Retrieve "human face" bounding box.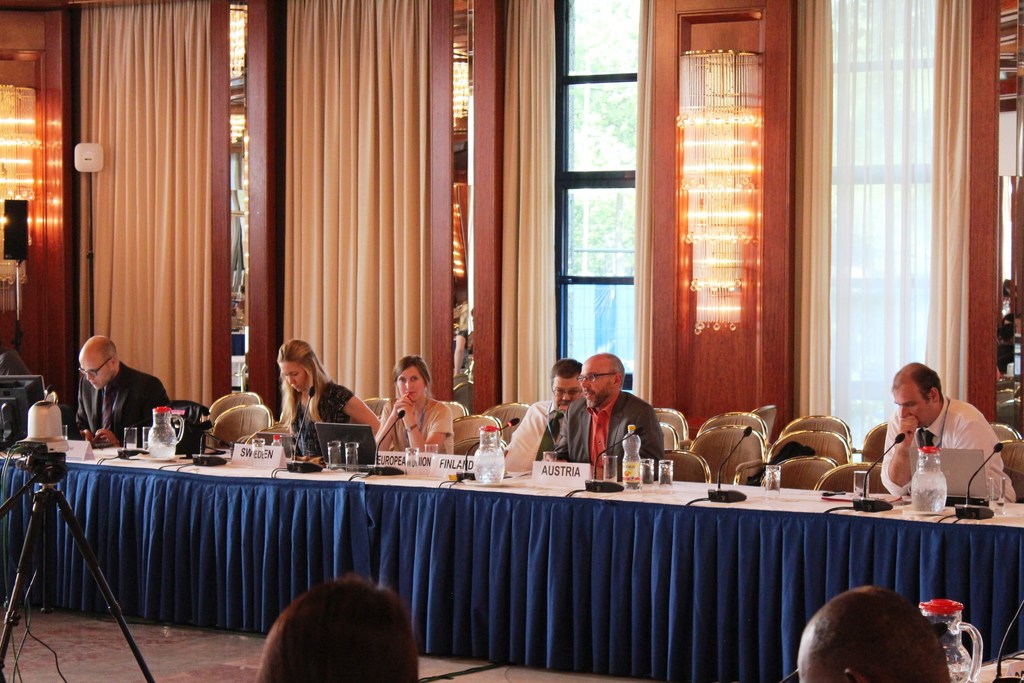
Bounding box: {"x1": 582, "y1": 364, "x2": 611, "y2": 406}.
